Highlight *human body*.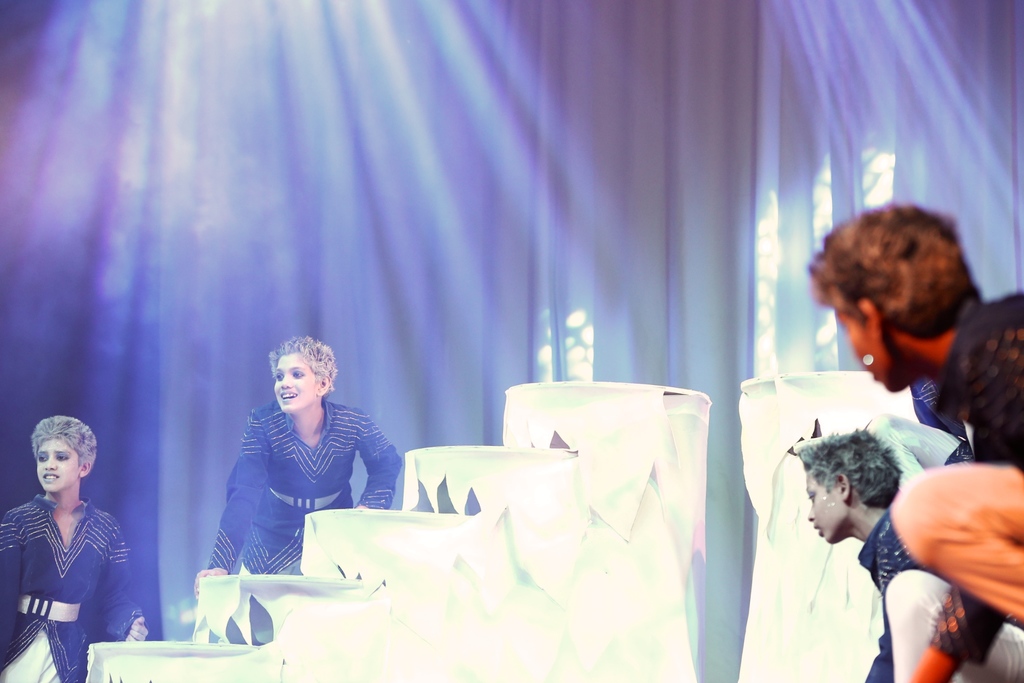
Highlighted region: <region>812, 195, 1023, 630</region>.
